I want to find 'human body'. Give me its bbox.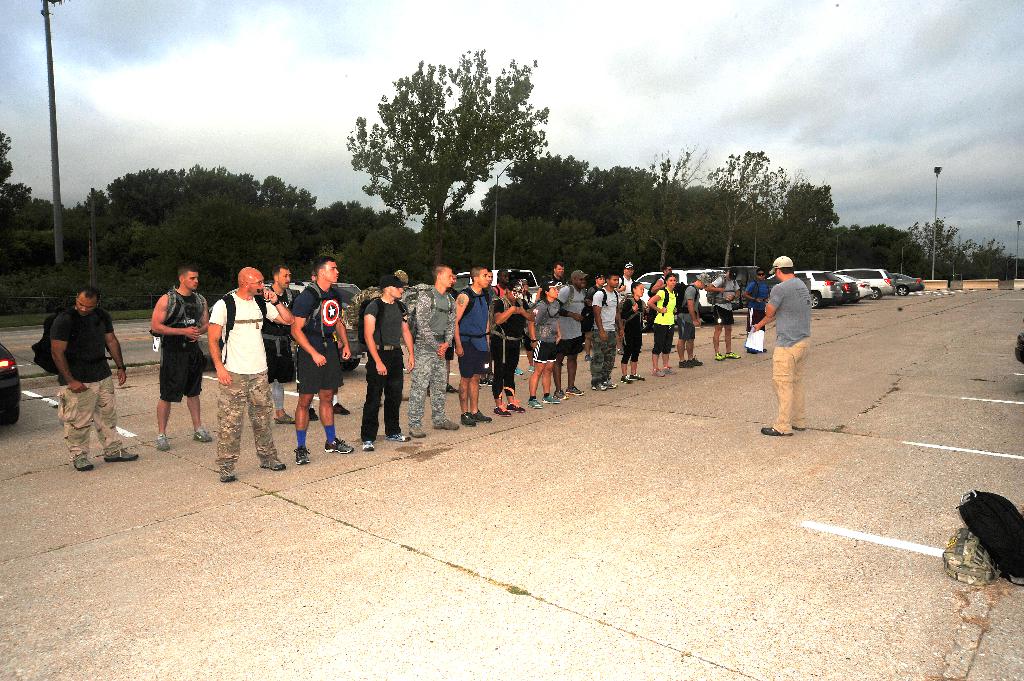
524 276 559 403.
